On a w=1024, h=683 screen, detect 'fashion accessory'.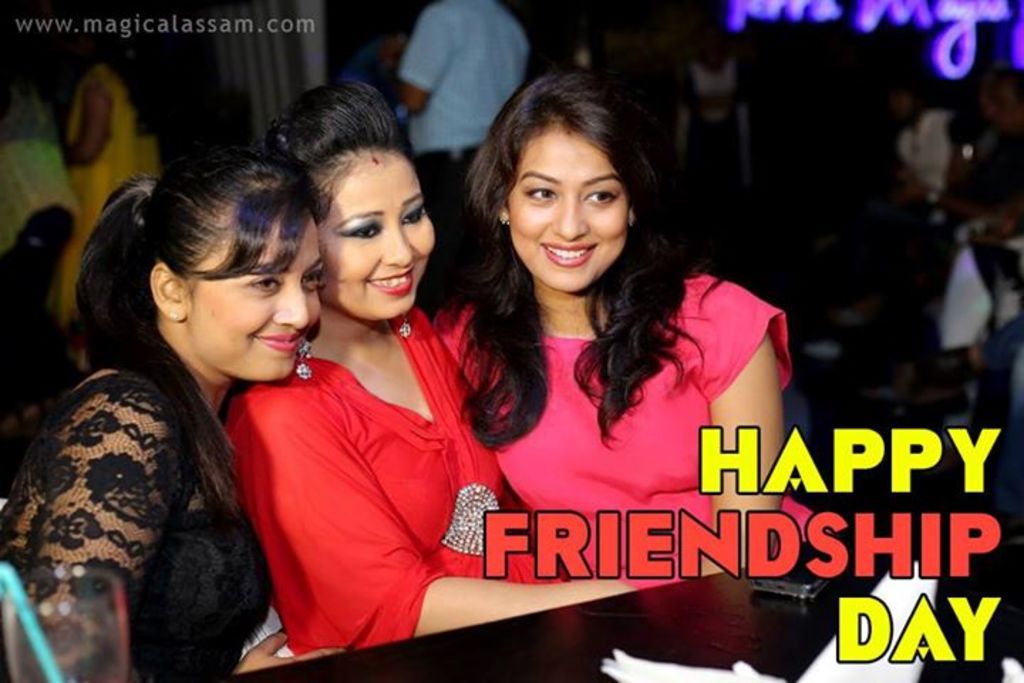
293/329/314/377.
